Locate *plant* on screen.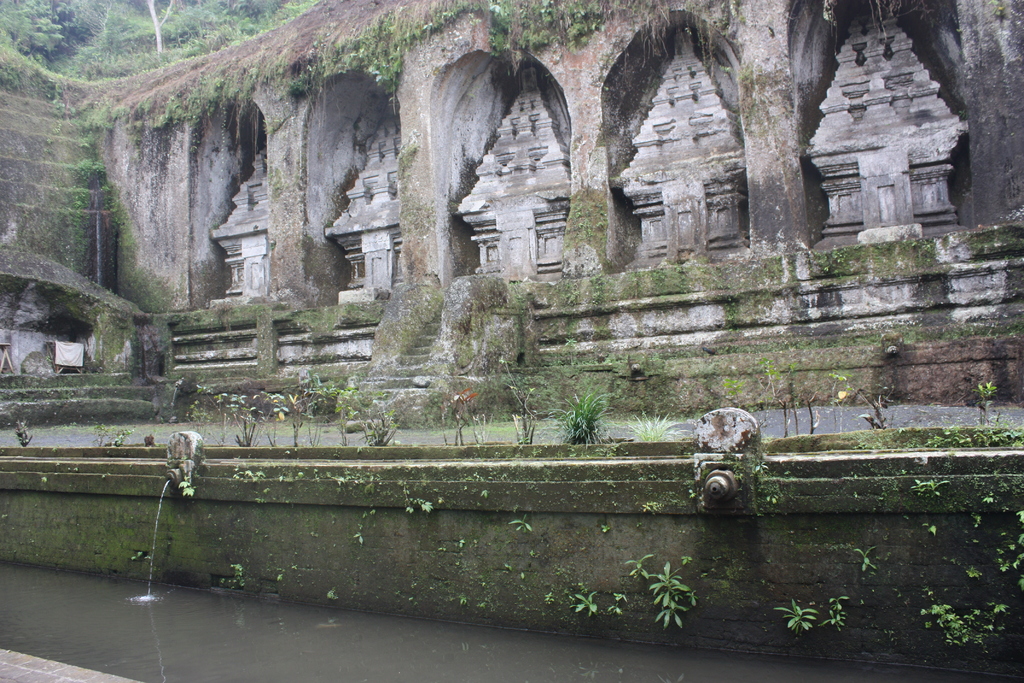
On screen at 173, 472, 194, 501.
